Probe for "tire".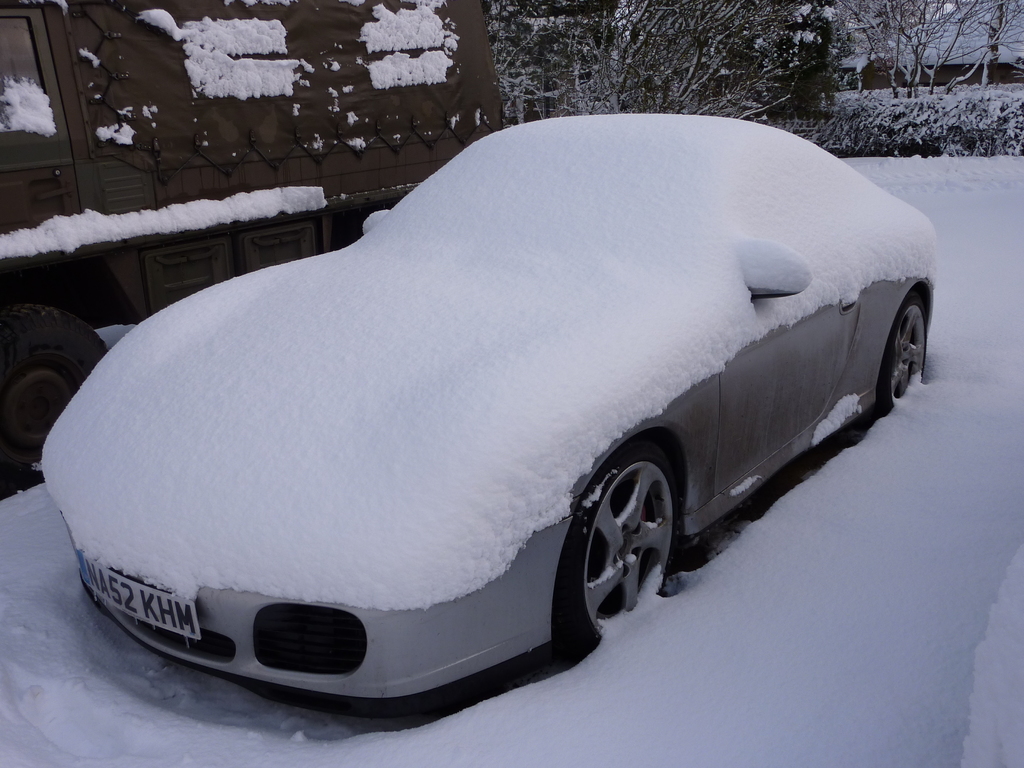
Probe result: <region>554, 441, 689, 662</region>.
